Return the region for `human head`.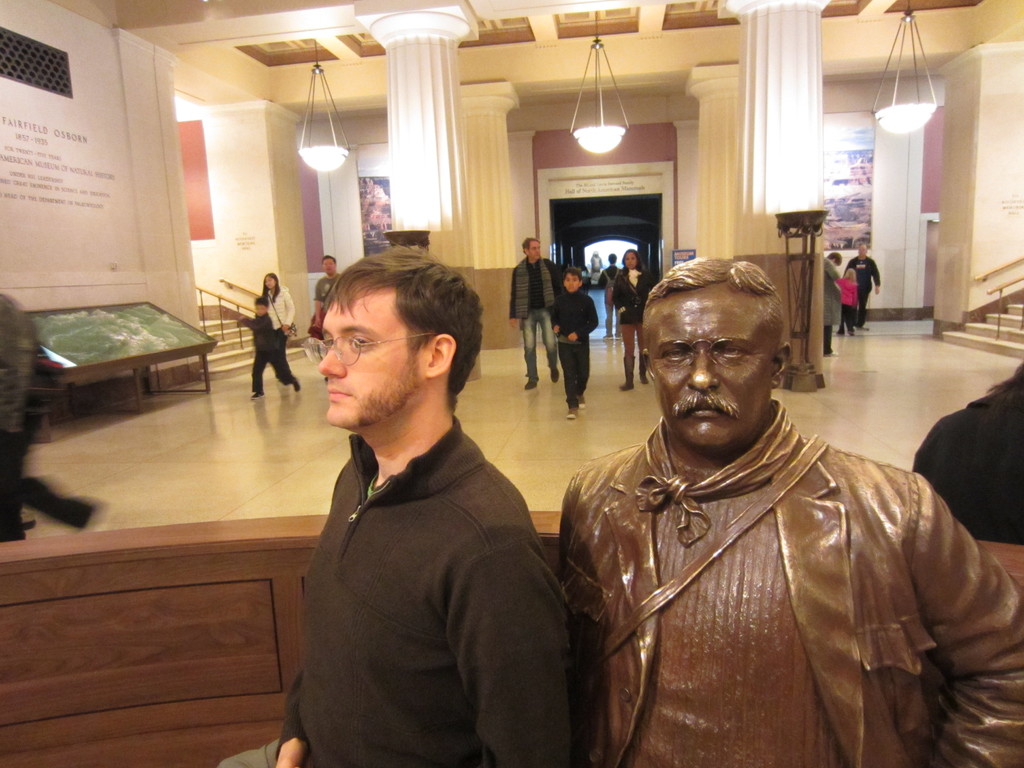
<box>637,257,792,465</box>.
